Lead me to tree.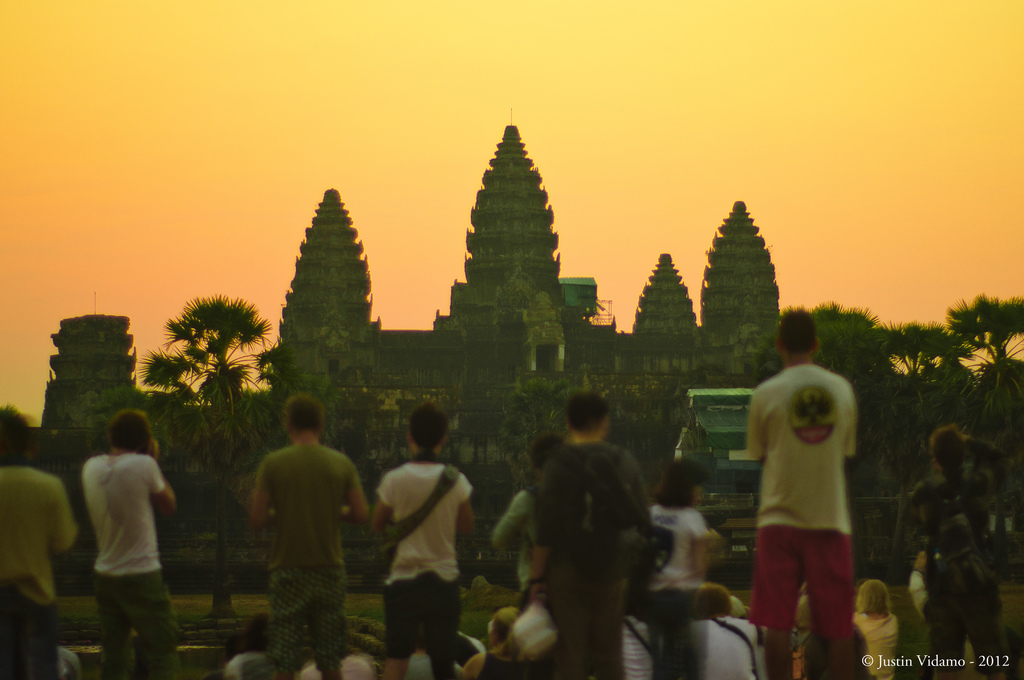
Lead to [151, 292, 280, 608].
